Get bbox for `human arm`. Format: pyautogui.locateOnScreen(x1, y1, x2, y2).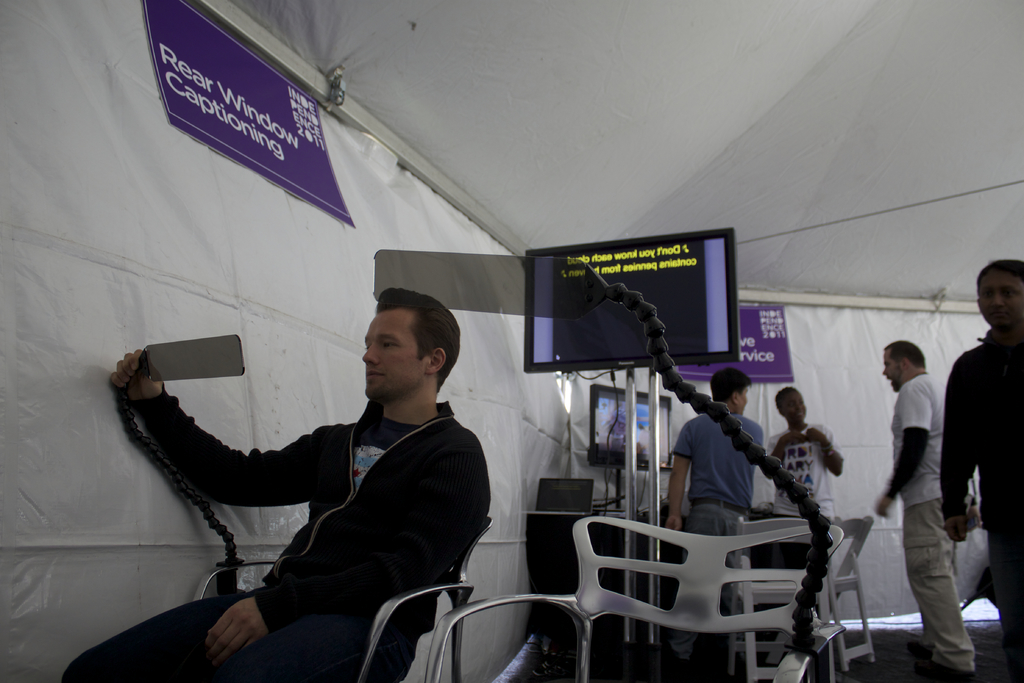
pyautogui.locateOnScreen(107, 347, 308, 506).
